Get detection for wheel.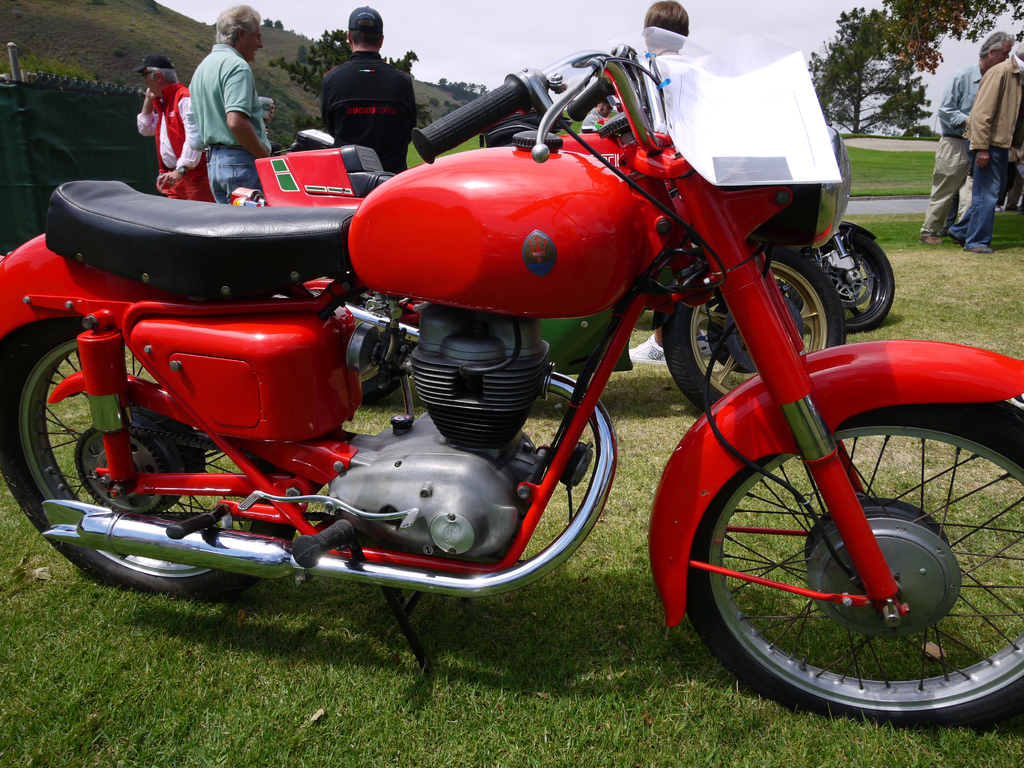
Detection: bbox=(648, 392, 1010, 717).
